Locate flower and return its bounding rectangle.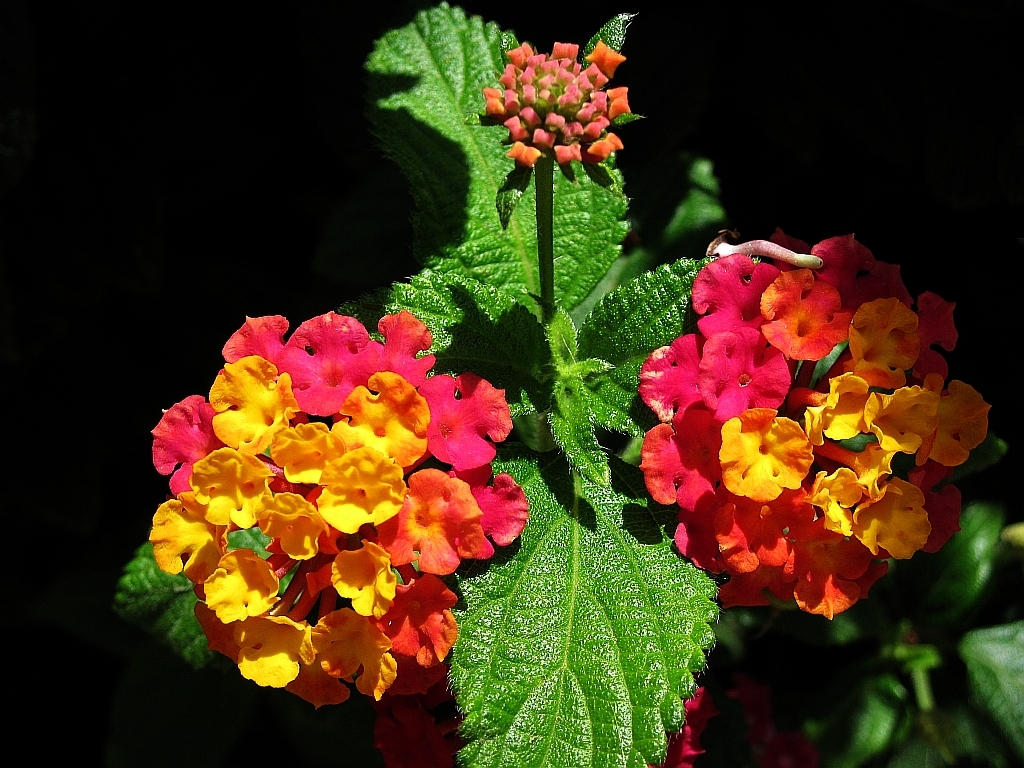
(left=659, top=688, right=711, bottom=767).
